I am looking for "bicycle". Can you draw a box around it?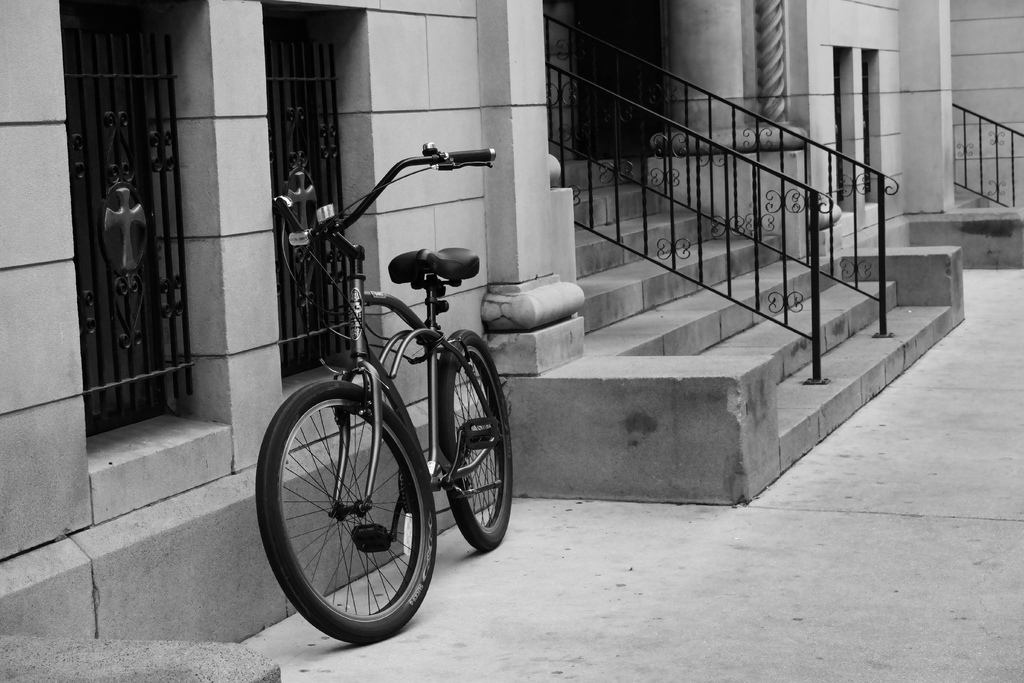
Sure, the bounding box is x1=256, y1=142, x2=550, y2=653.
